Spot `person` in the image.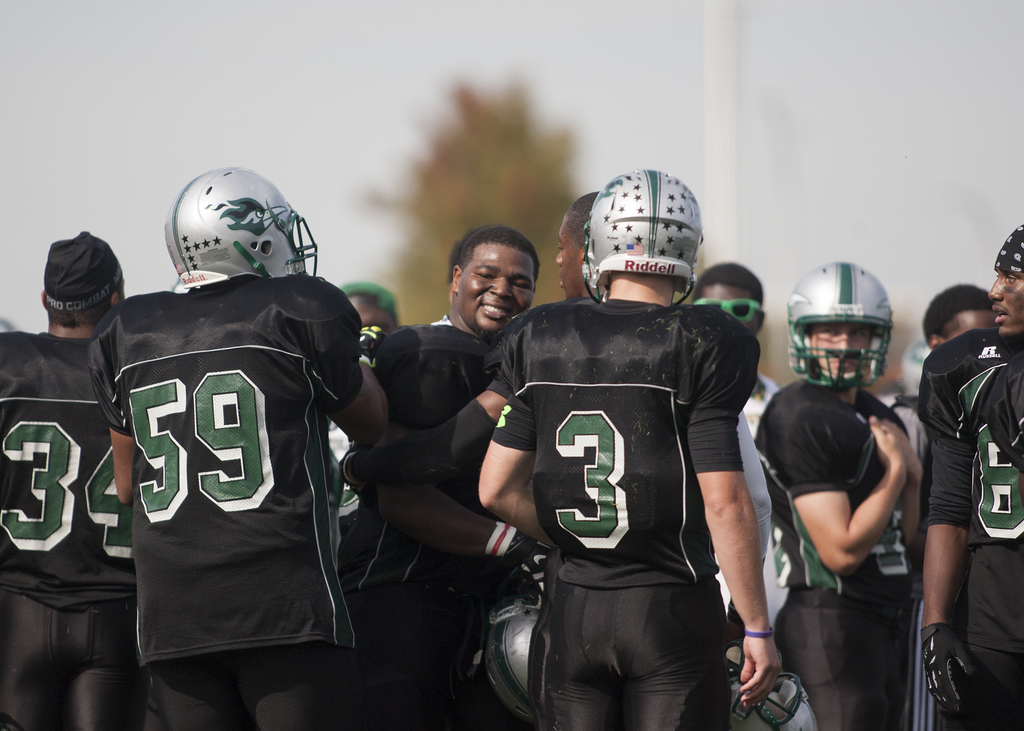
`person` found at 896/275/993/462.
